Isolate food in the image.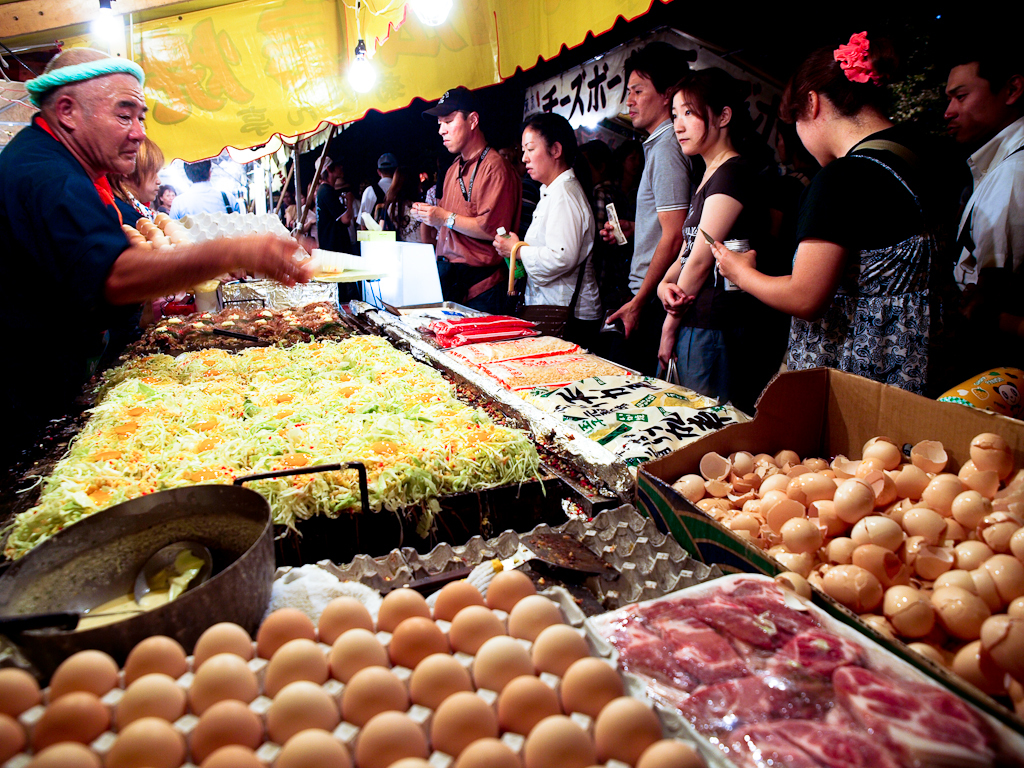
Isolated region: <box>525,714,599,767</box>.
